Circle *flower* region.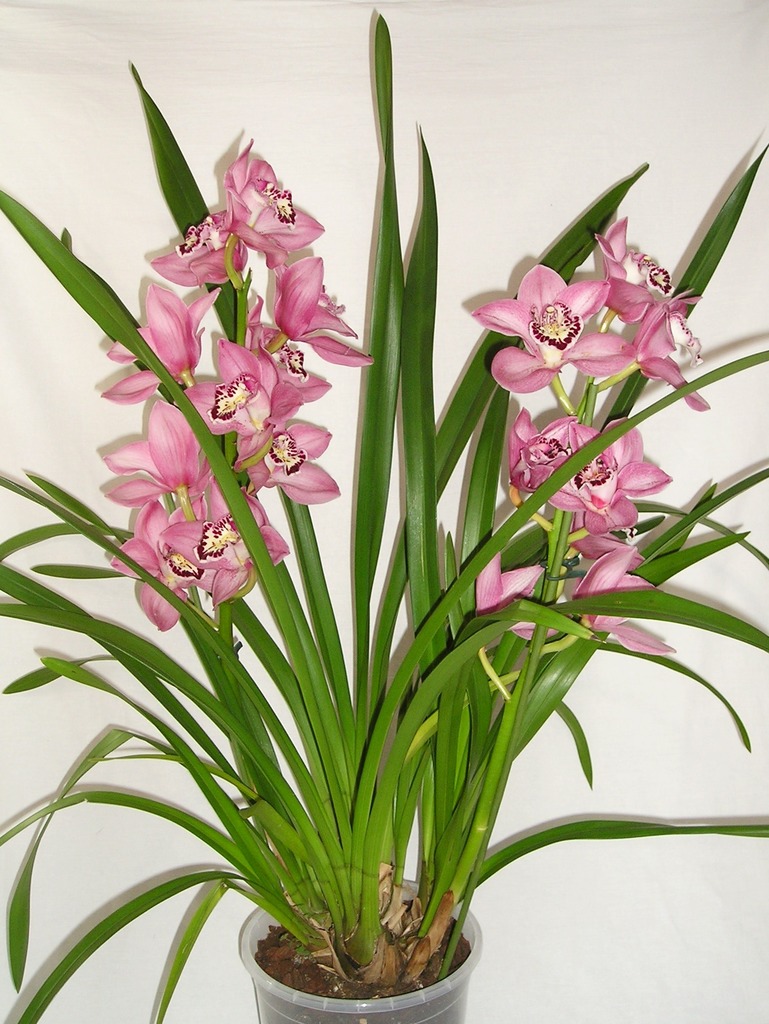
Region: bbox=[587, 426, 672, 538].
